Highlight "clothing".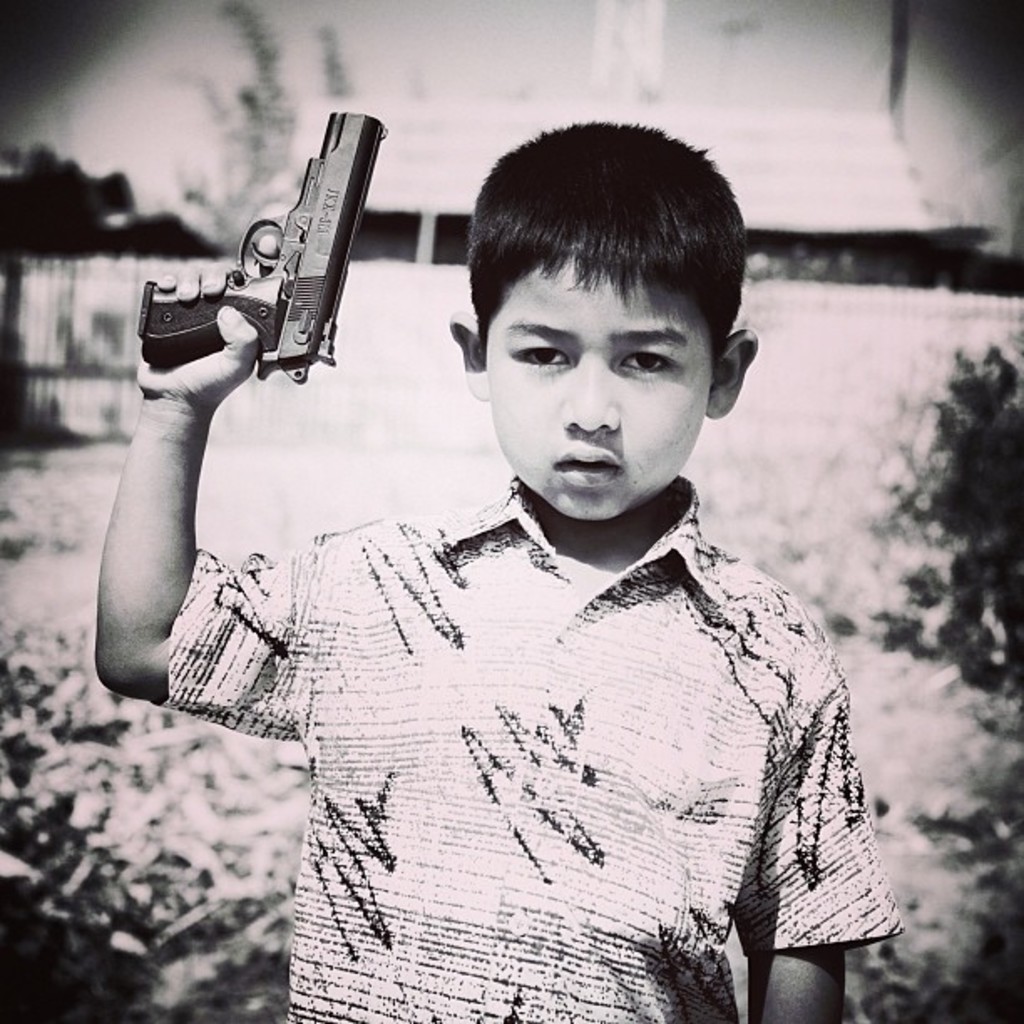
Highlighted region: l=151, t=417, r=905, b=992.
